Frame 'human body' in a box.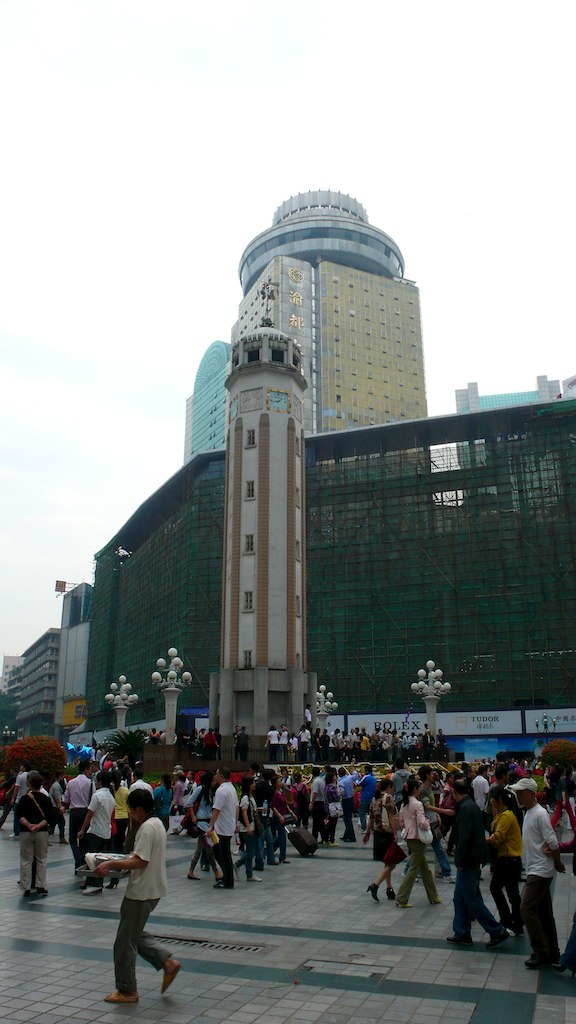
left=309, top=767, right=323, bottom=851.
